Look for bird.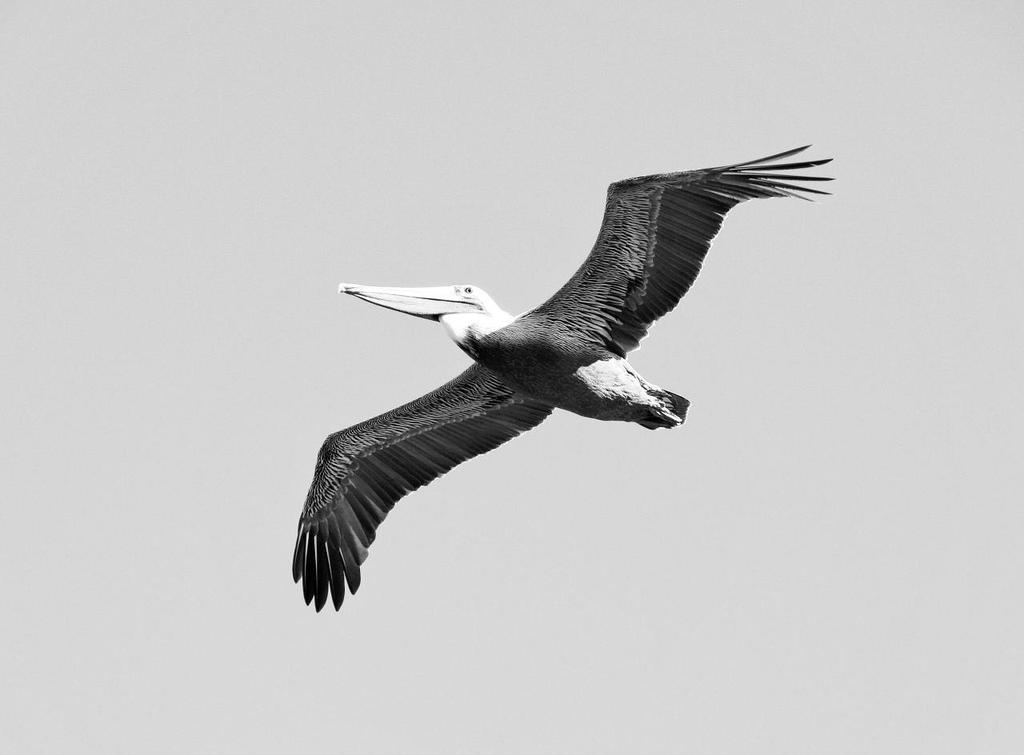
Found: bbox(278, 156, 805, 605).
